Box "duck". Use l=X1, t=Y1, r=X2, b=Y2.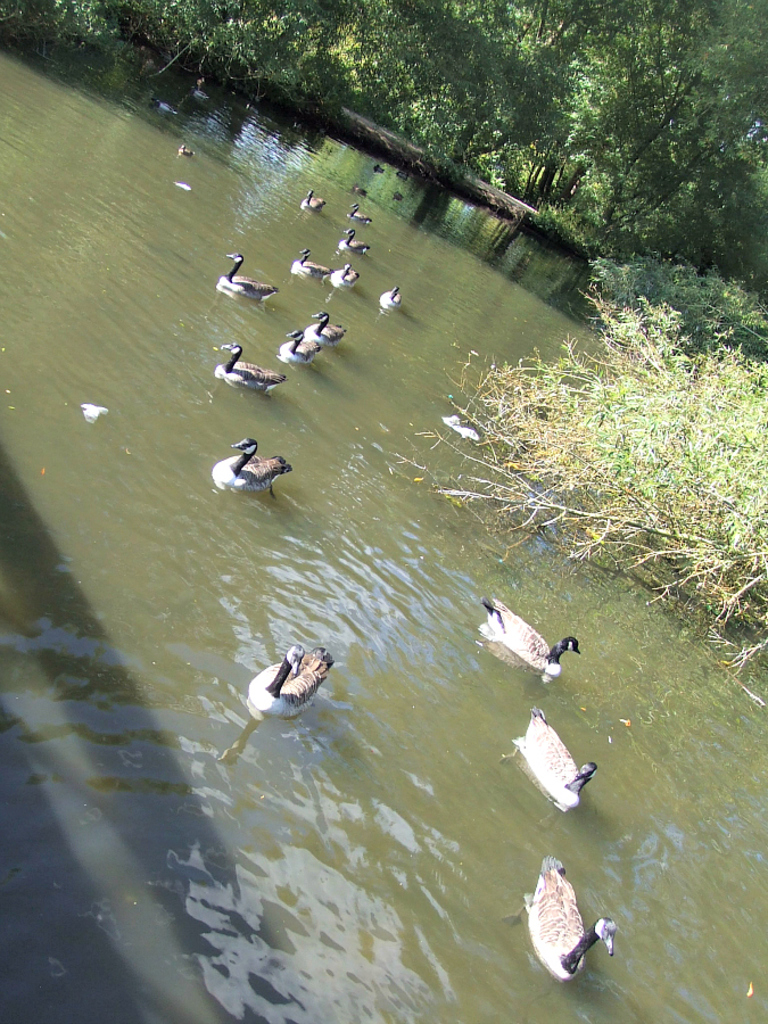
l=302, t=308, r=354, b=348.
